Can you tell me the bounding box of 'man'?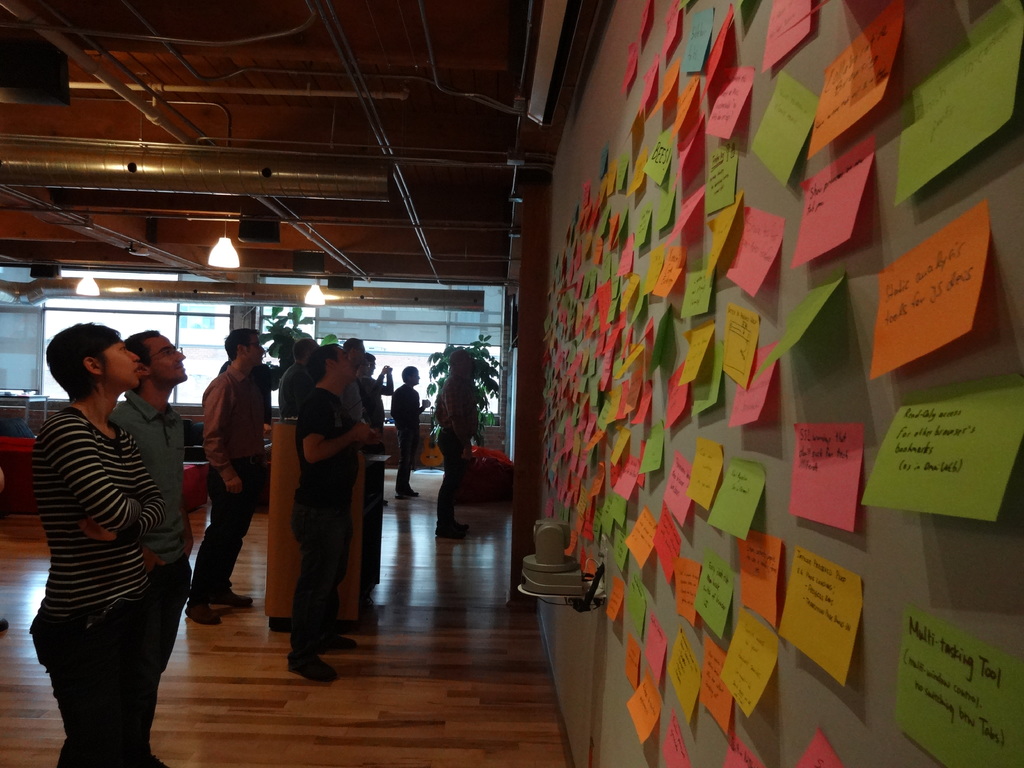
<box>367,349,395,507</box>.
